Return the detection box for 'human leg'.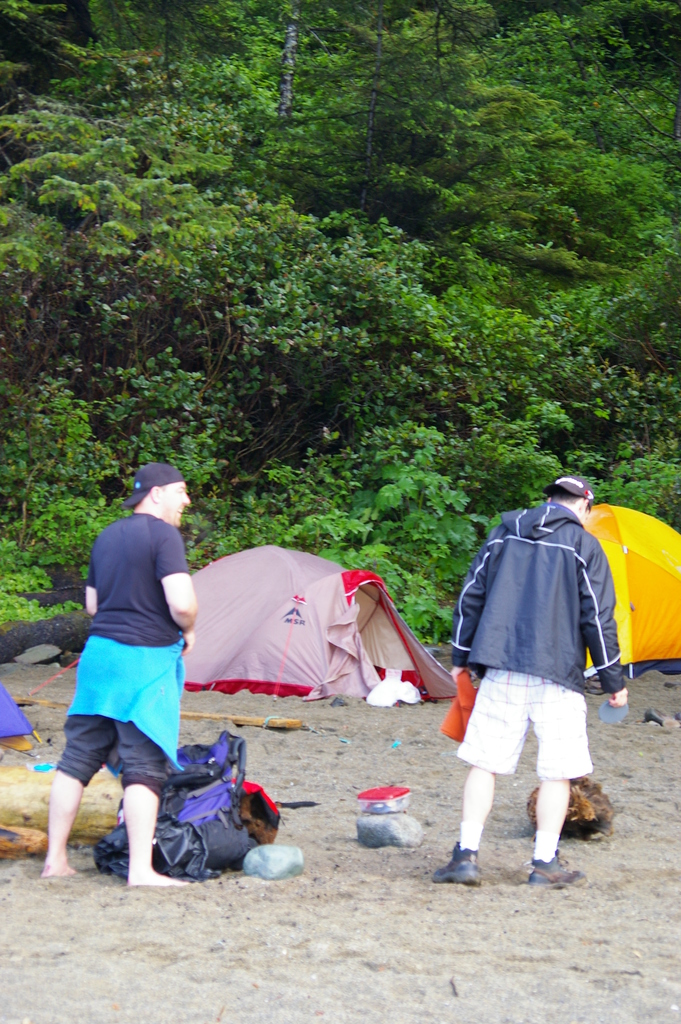
bbox=[39, 724, 116, 877].
